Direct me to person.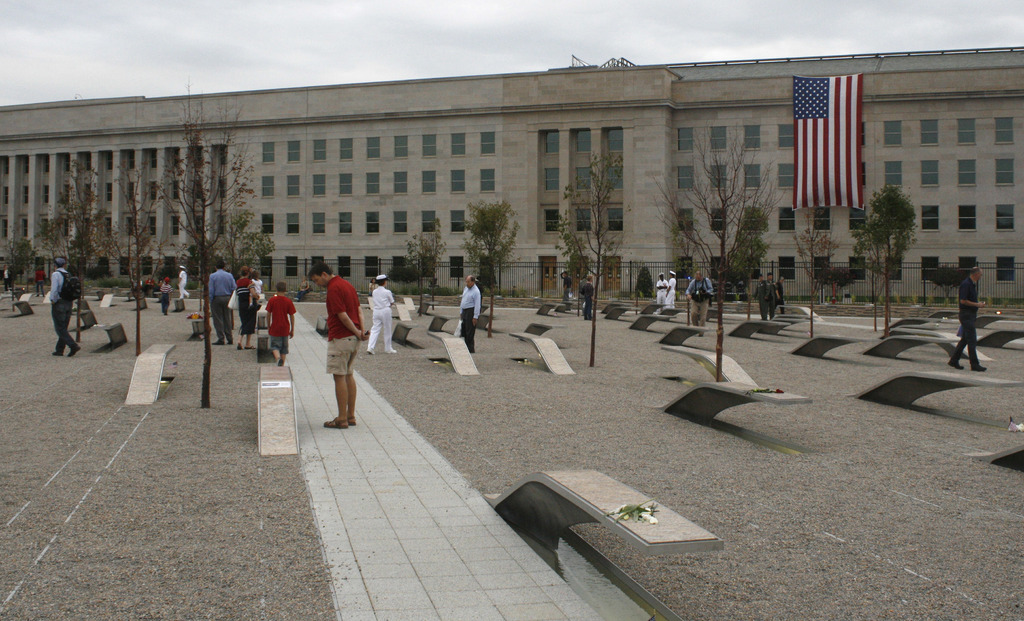
Direction: 448, 273, 476, 348.
